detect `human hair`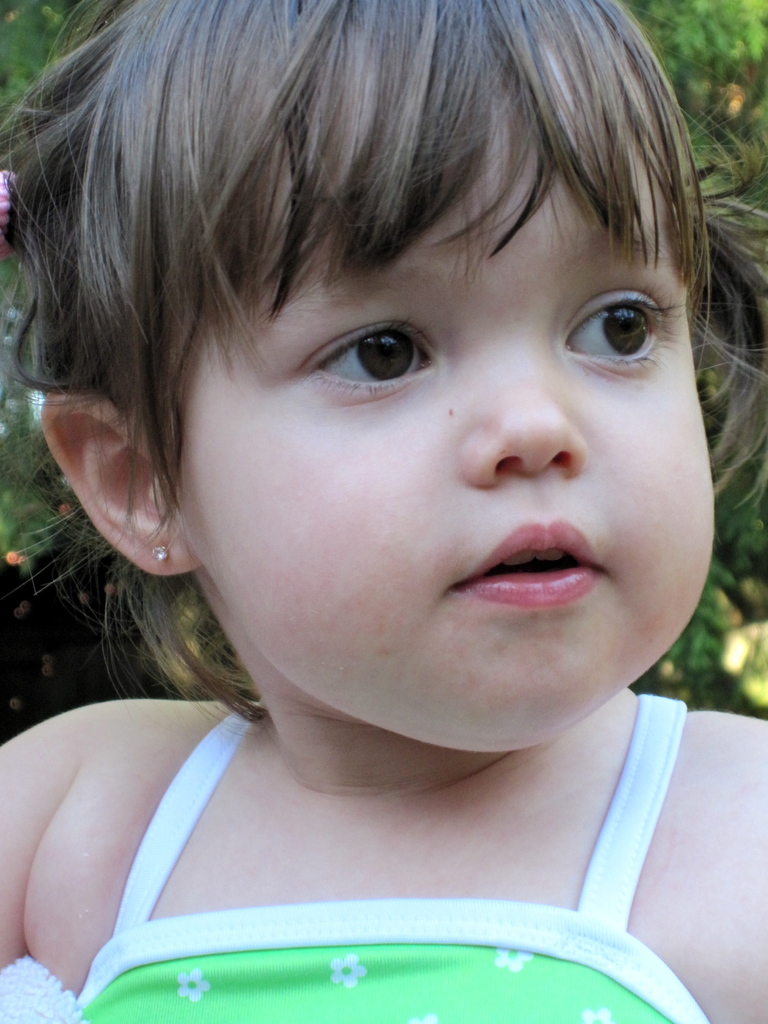
[x1=58, y1=0, x2=737, y2=712]
